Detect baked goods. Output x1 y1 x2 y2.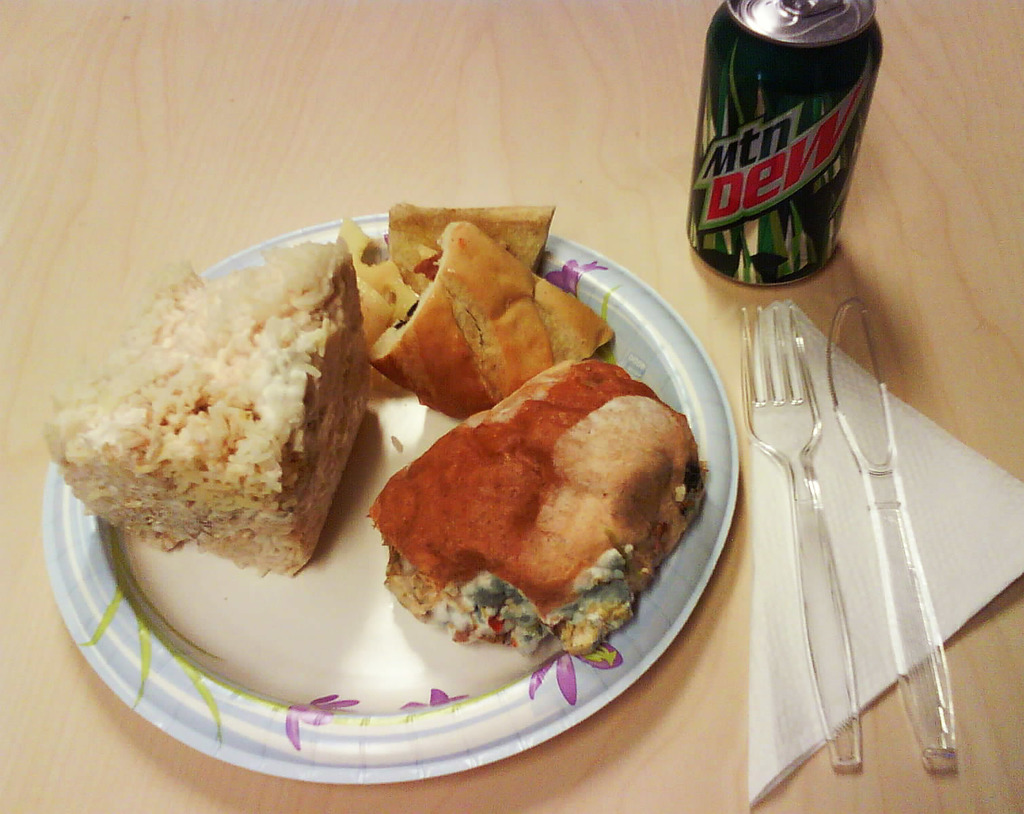
365 221 619 423.
